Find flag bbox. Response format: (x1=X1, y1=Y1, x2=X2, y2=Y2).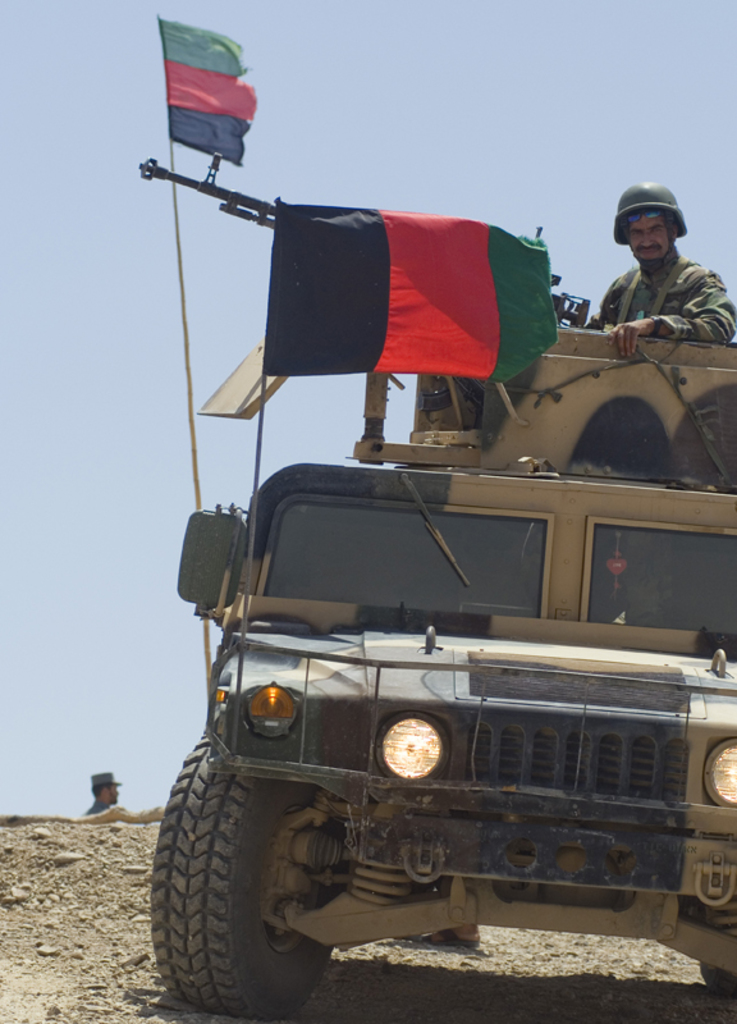
(x1=157, y1=9, x2=274, y2=170).
